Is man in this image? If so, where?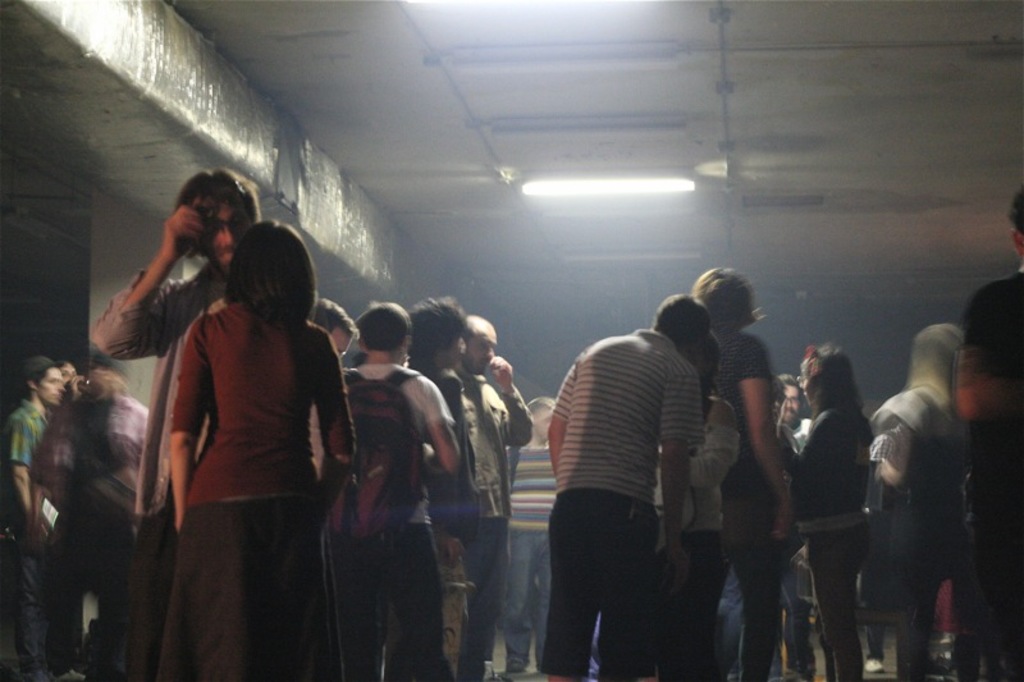
Yes, at detection(305, 293, 364, 681).
